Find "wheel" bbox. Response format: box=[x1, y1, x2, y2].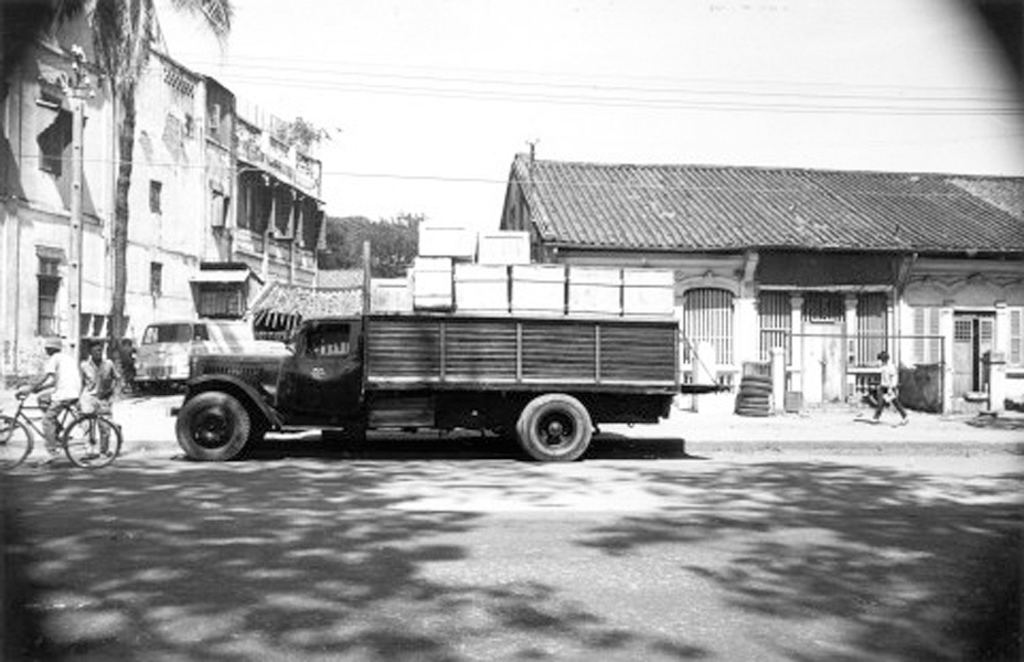
box=[513, 393, 598, 463].
